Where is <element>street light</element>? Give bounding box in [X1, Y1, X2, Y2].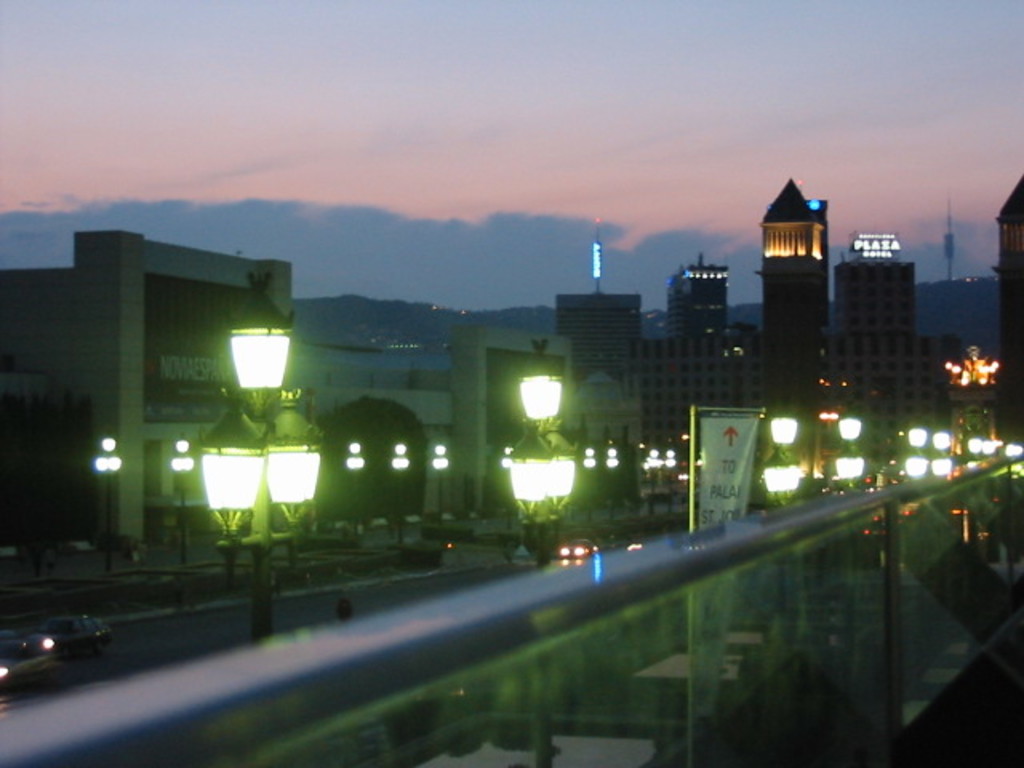
[638, 448, 662, 507].
